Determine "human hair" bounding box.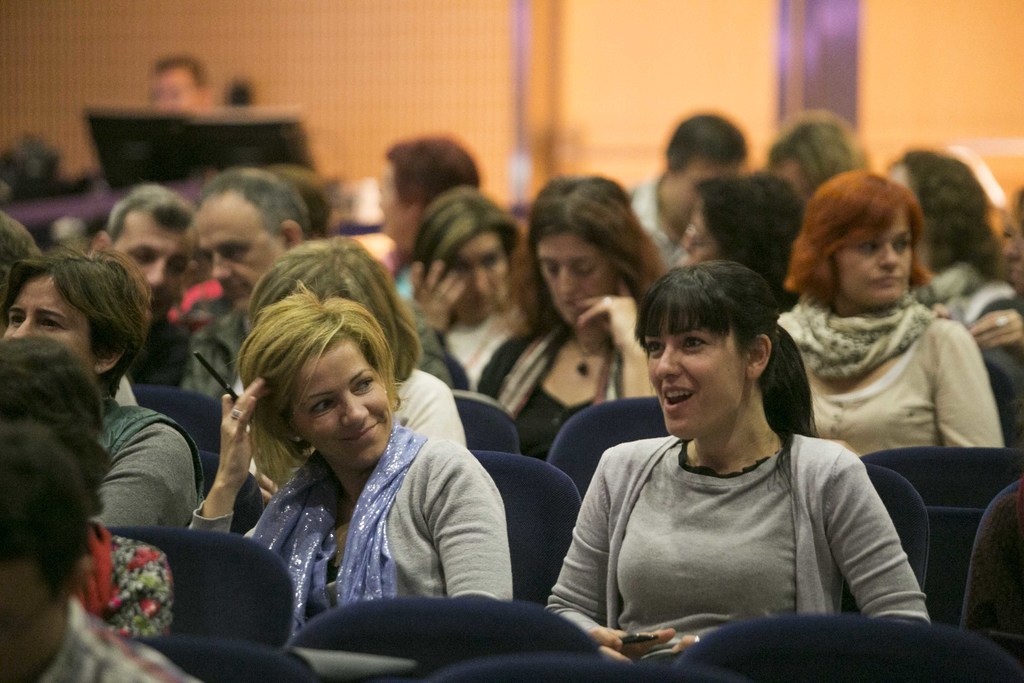
Determined: (0, 335, 118, 516).
